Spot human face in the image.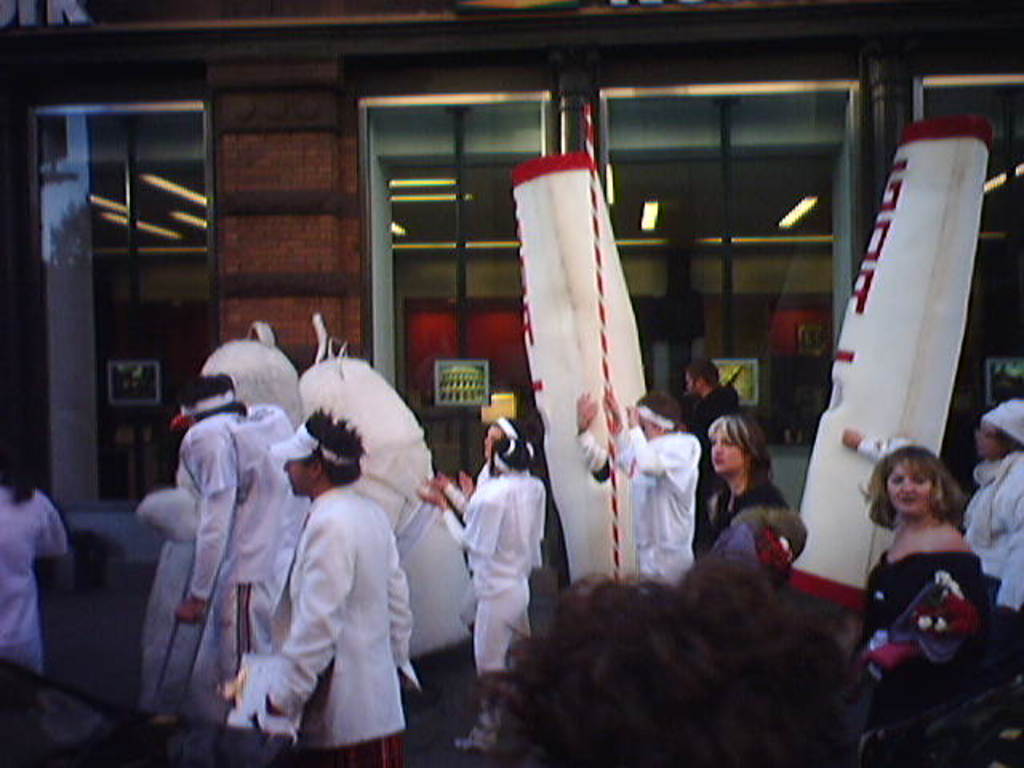
human face found at [704, 418, 742, 470].
